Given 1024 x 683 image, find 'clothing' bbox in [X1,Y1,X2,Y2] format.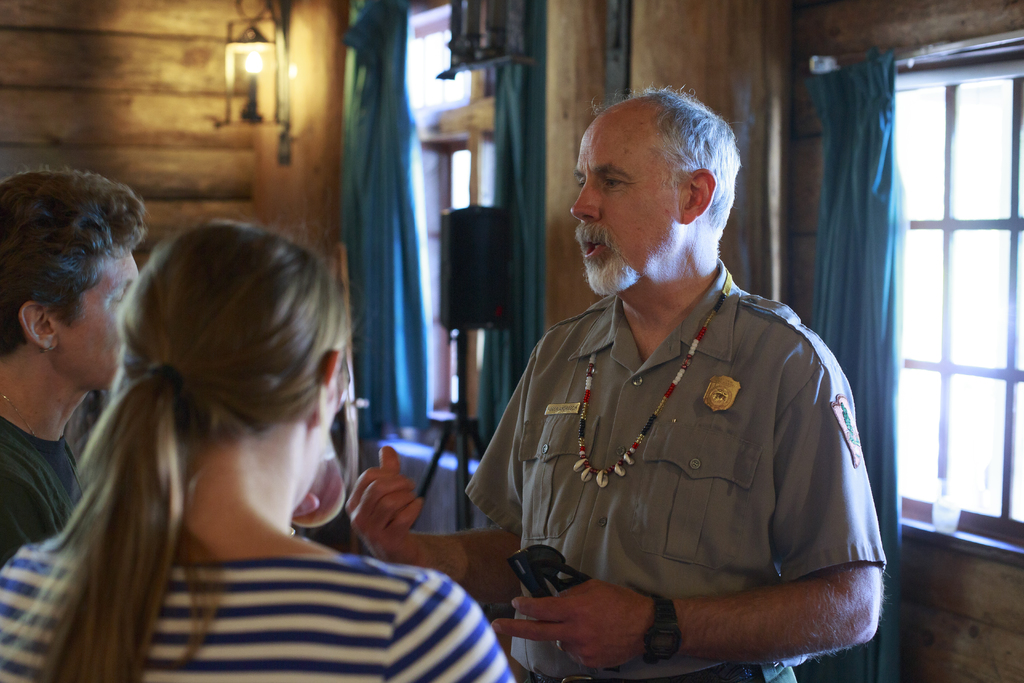
[0,418,83,575].
